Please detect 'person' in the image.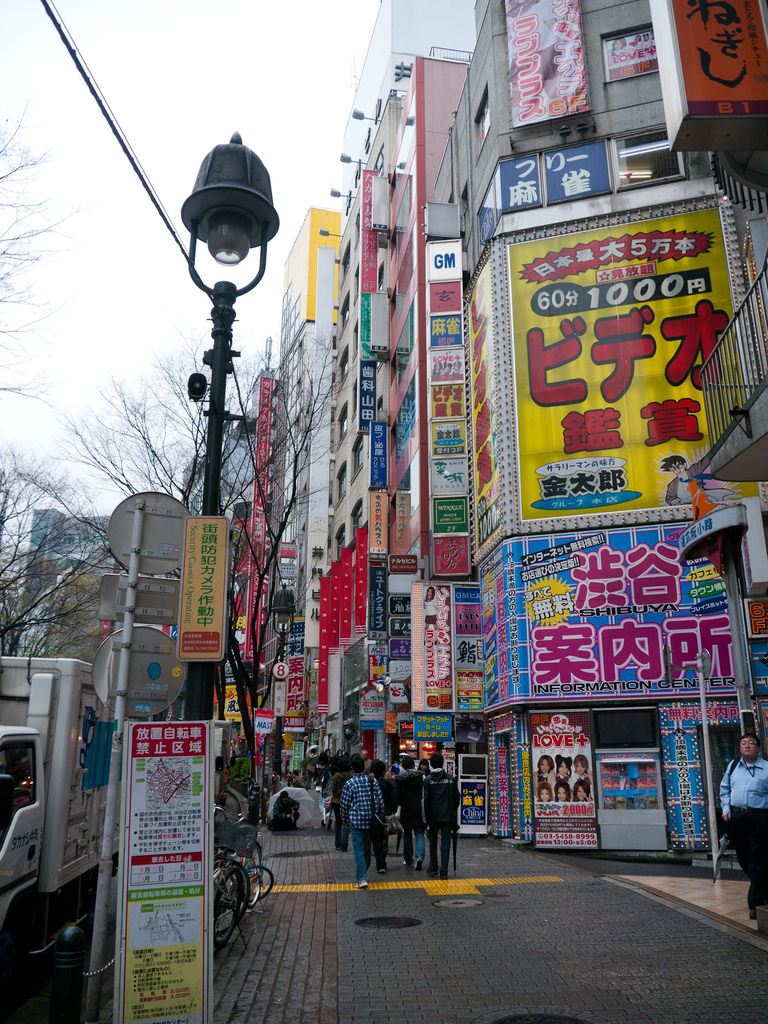
rect(717, 732, 767, 917).
